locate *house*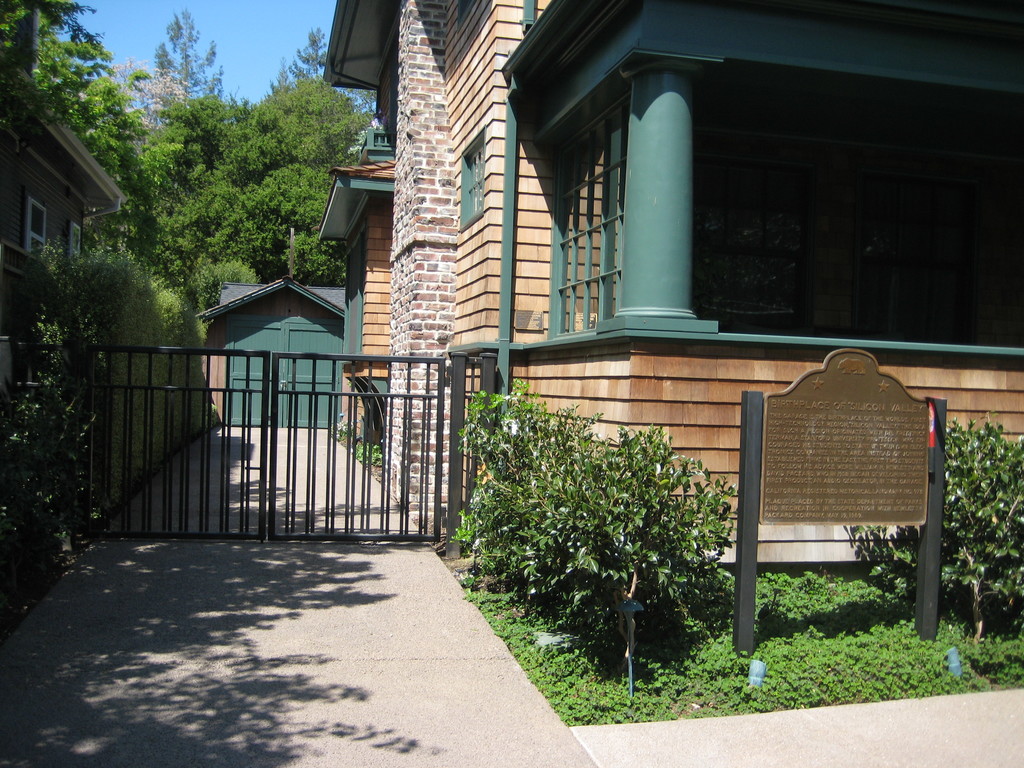
box(195, 0, 1023, 560)
